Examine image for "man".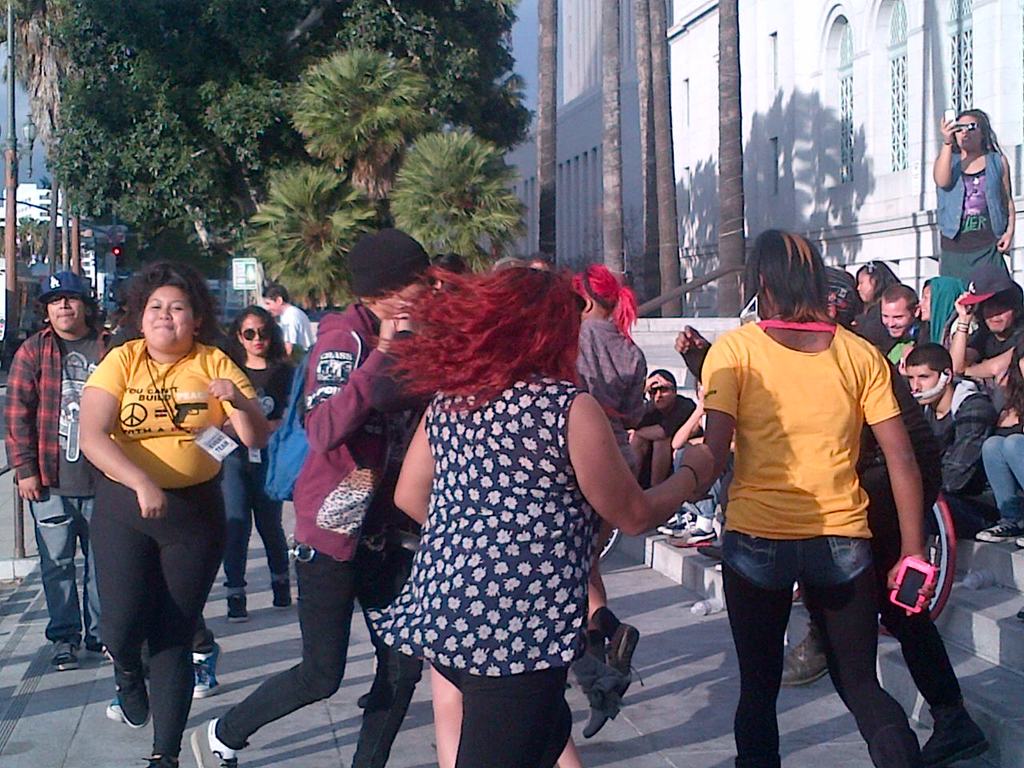
Examination result: box(629, 364, 706, 494).
